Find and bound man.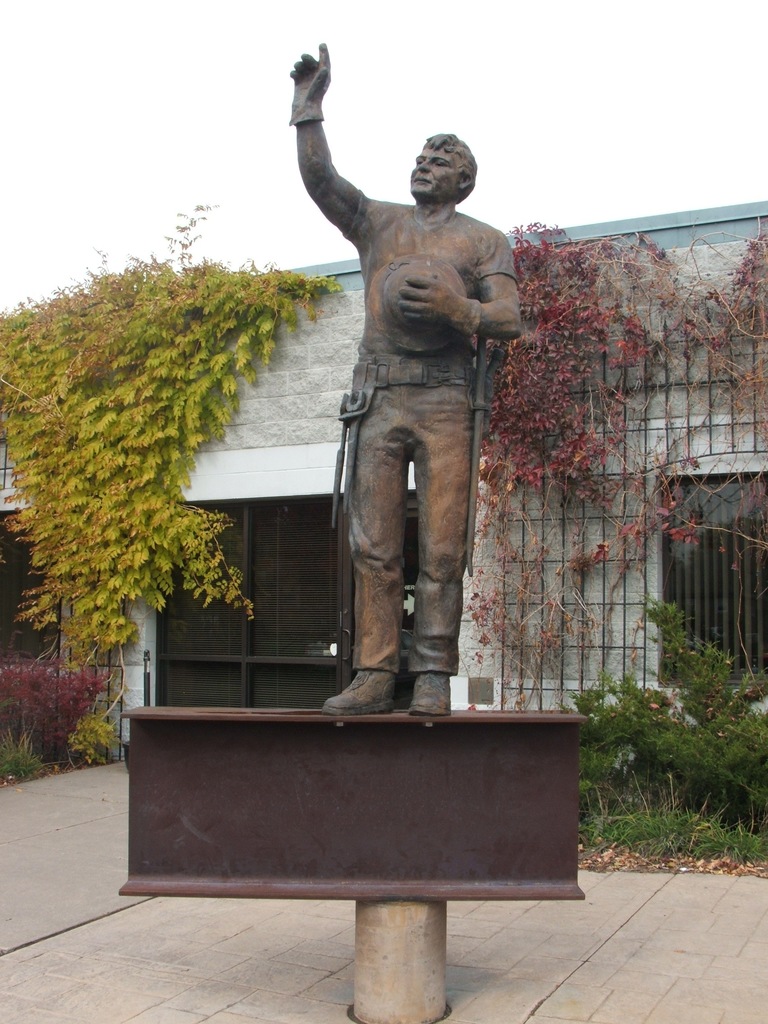
Bound: x1=285, y1=106, x2=529, y2=692.
